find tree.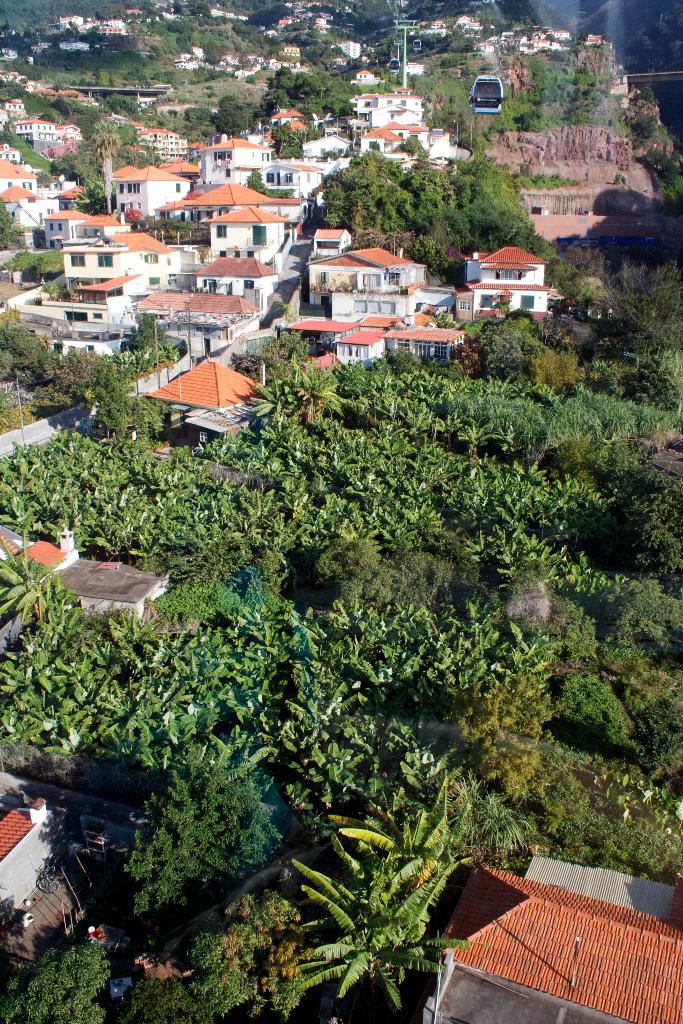
locate(0, 943, 116, 1023).
